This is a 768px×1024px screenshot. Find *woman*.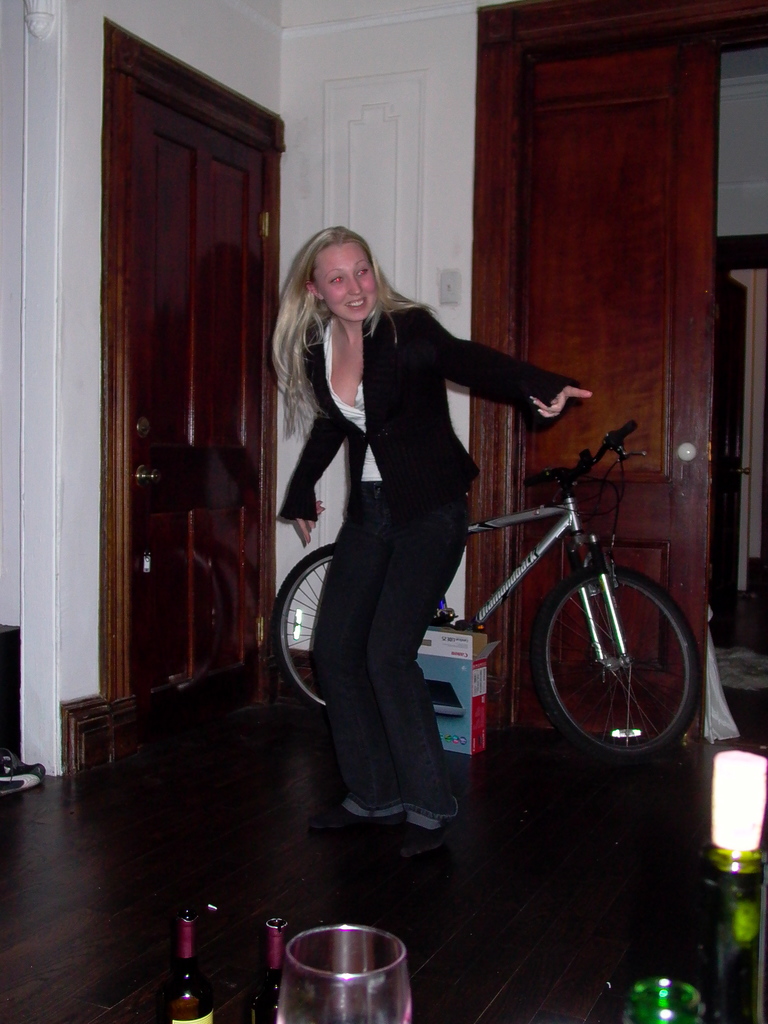
Bounding box: <bbox>272, 202, 543, 840</bbox>.
